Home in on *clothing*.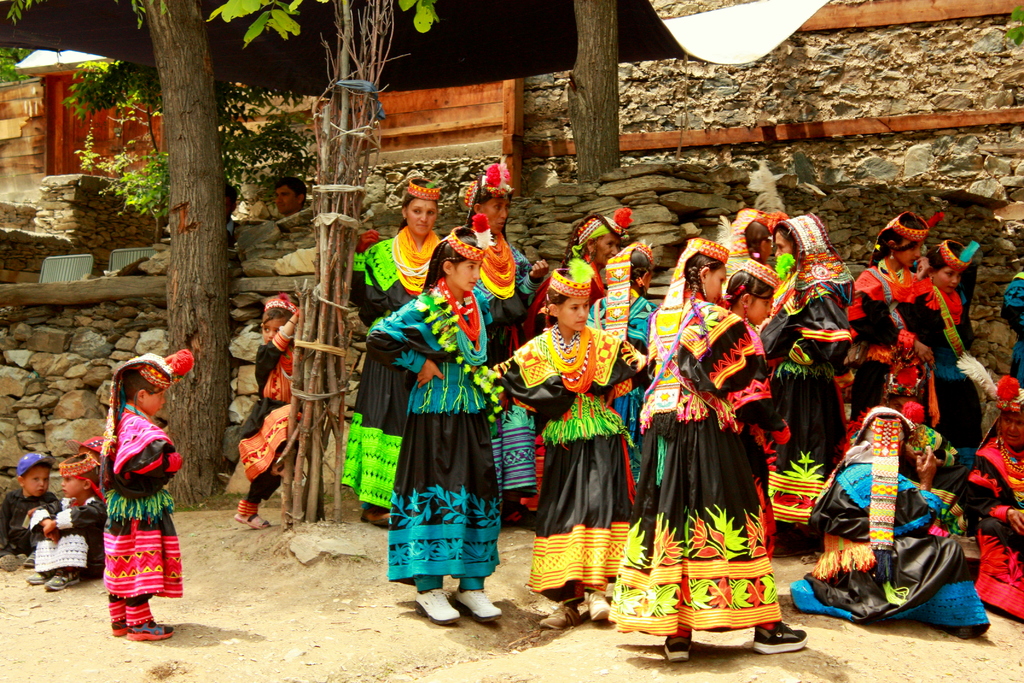
Homed in at [x1=606, y1=288, x2=785, y2=636].
